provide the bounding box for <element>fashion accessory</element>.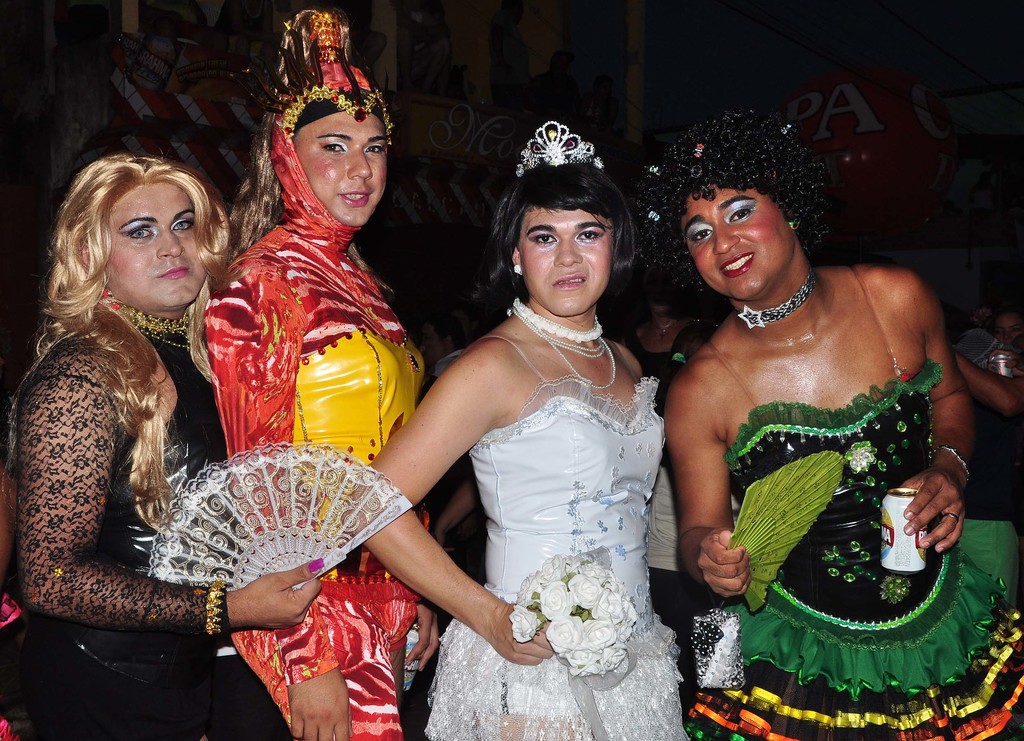
<region>504, 308, 618, 390</region>.
